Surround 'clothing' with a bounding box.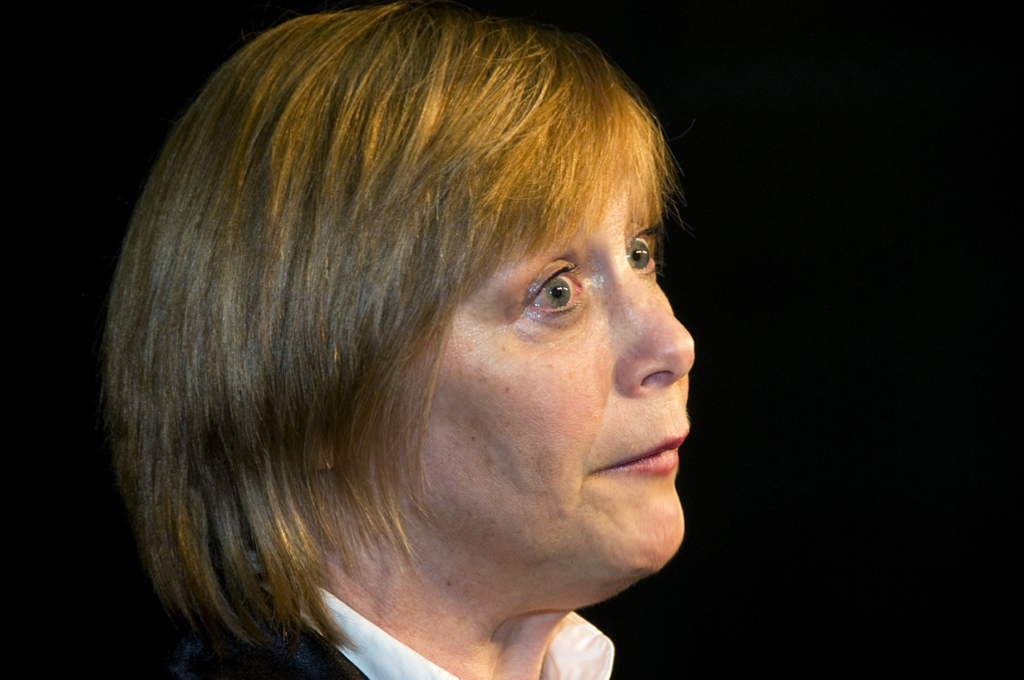
175,549,617,679.
